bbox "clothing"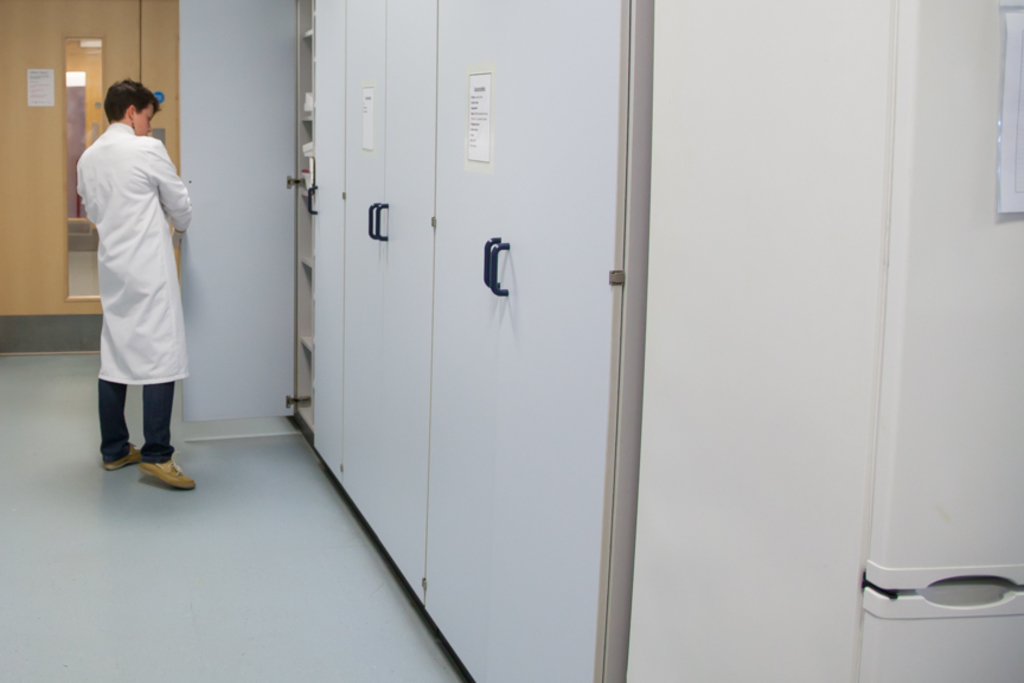
75 123 192 466
